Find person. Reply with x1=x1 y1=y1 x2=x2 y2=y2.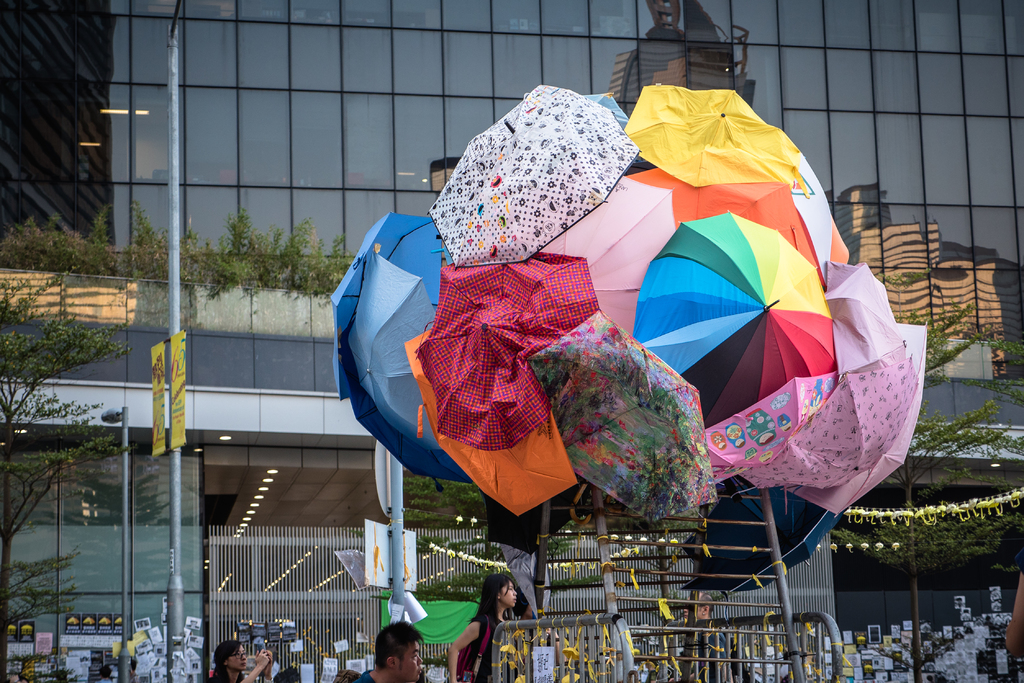
x1=206 y1=641 x2=273 y2=682.
